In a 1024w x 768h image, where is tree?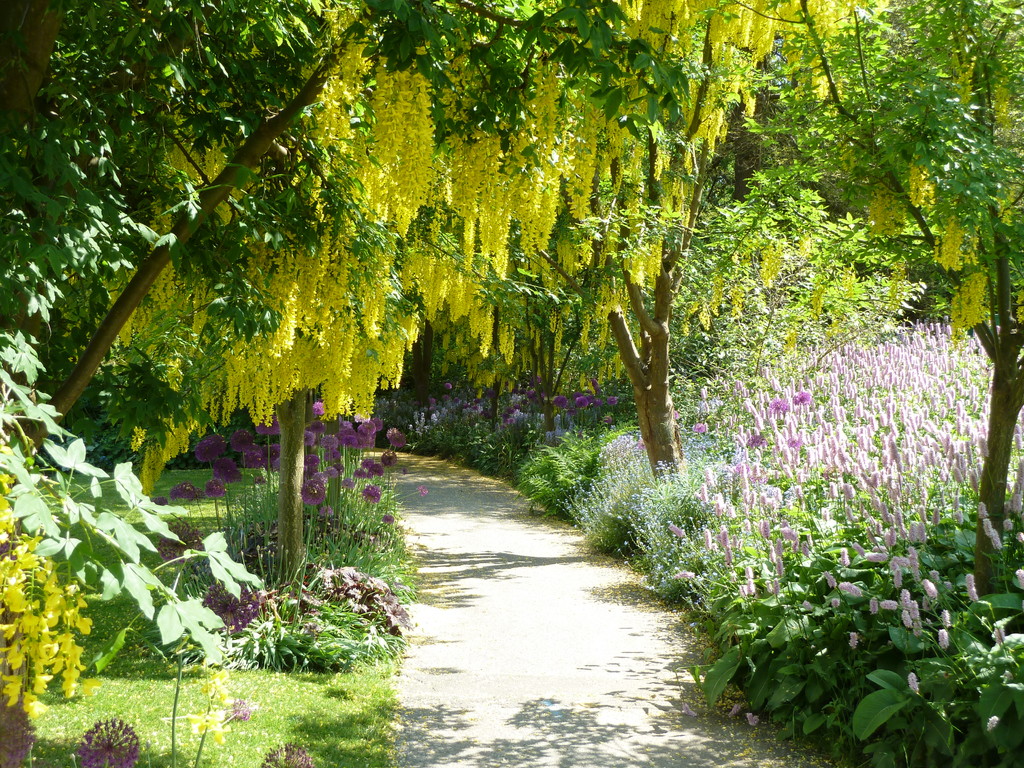
{"left": 836, "top": 0, "right": 1023, "bottom": 590}.
